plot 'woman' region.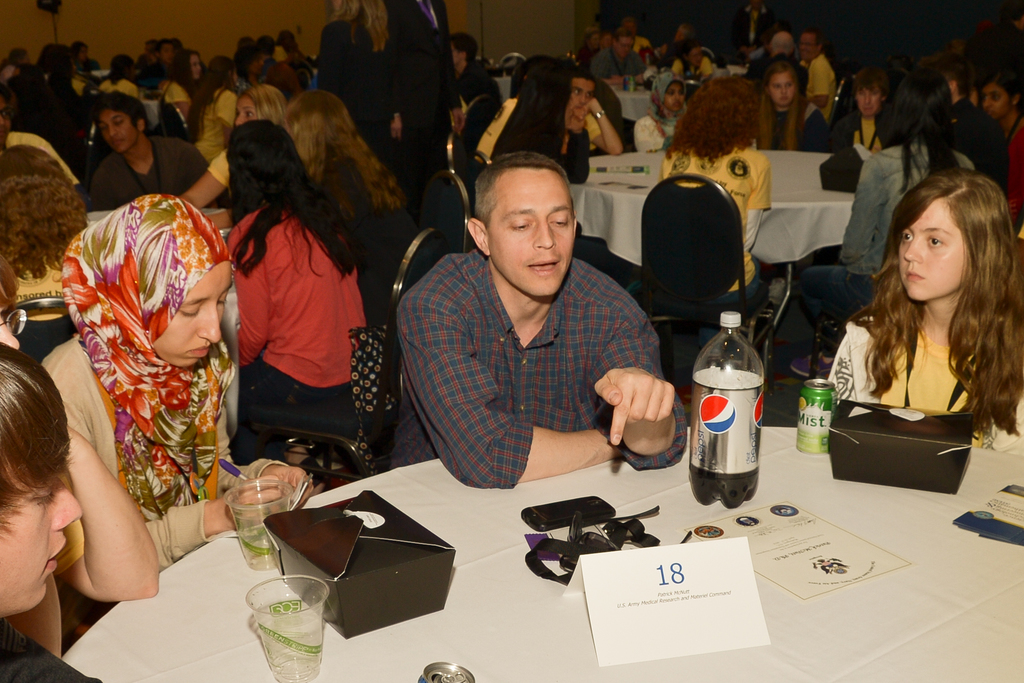
Plotted at bbox=(280, 78, 403, 227).
